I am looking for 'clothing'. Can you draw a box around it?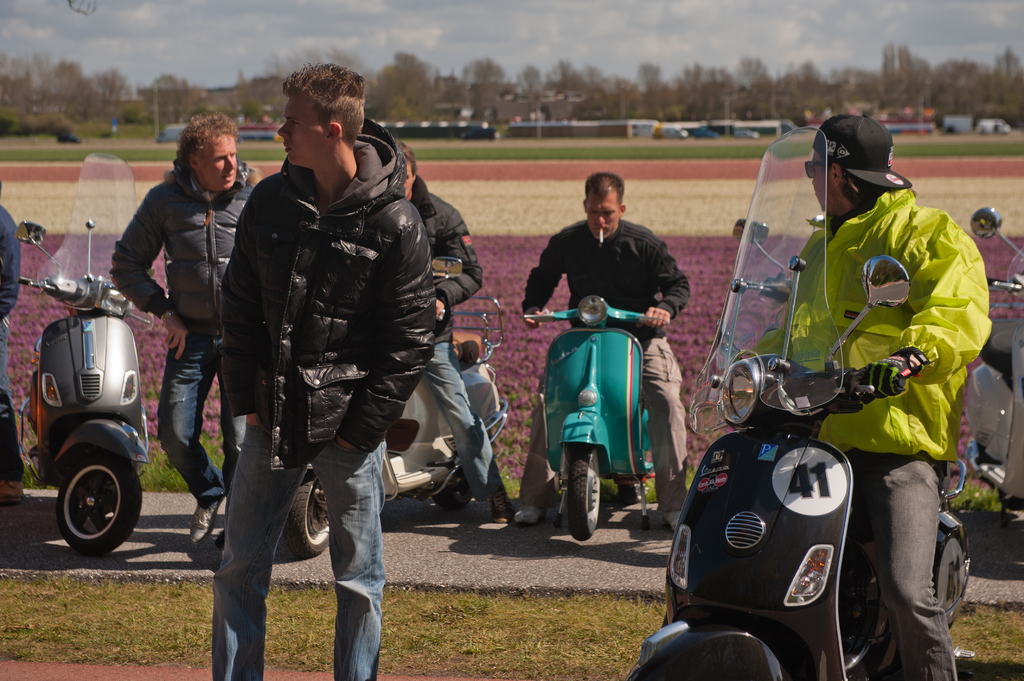
Sure, the bounding box is select_region(111, 155, 262, 511).
